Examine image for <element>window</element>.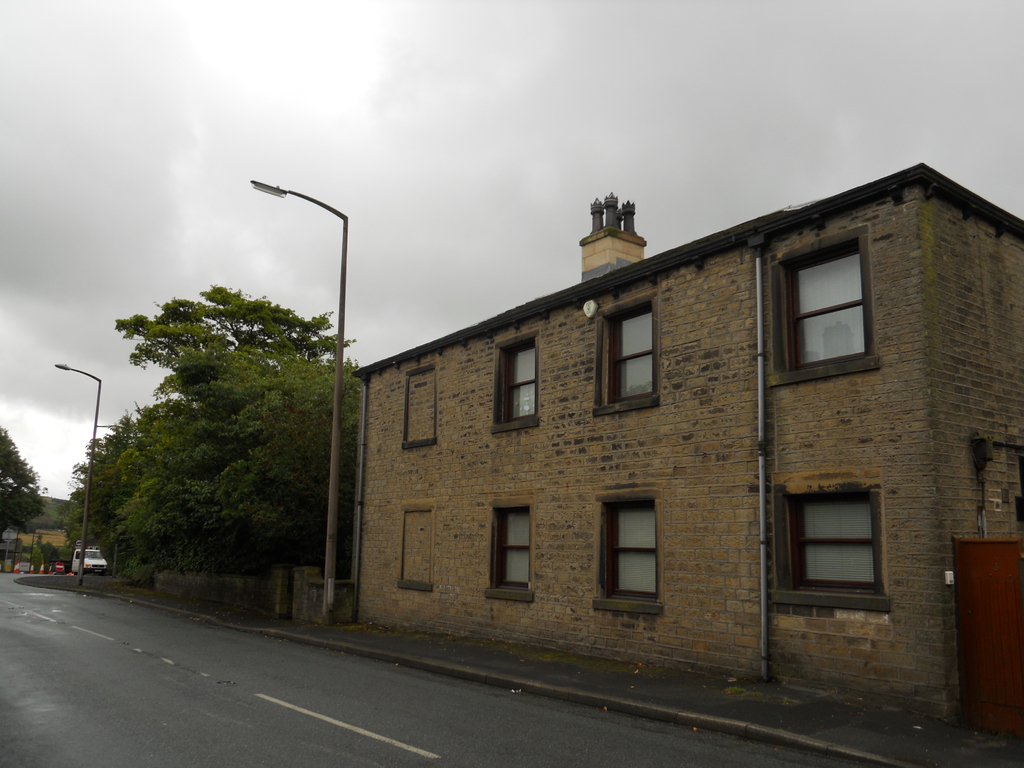
Examination result: rect(484, 503, 534, 597).
